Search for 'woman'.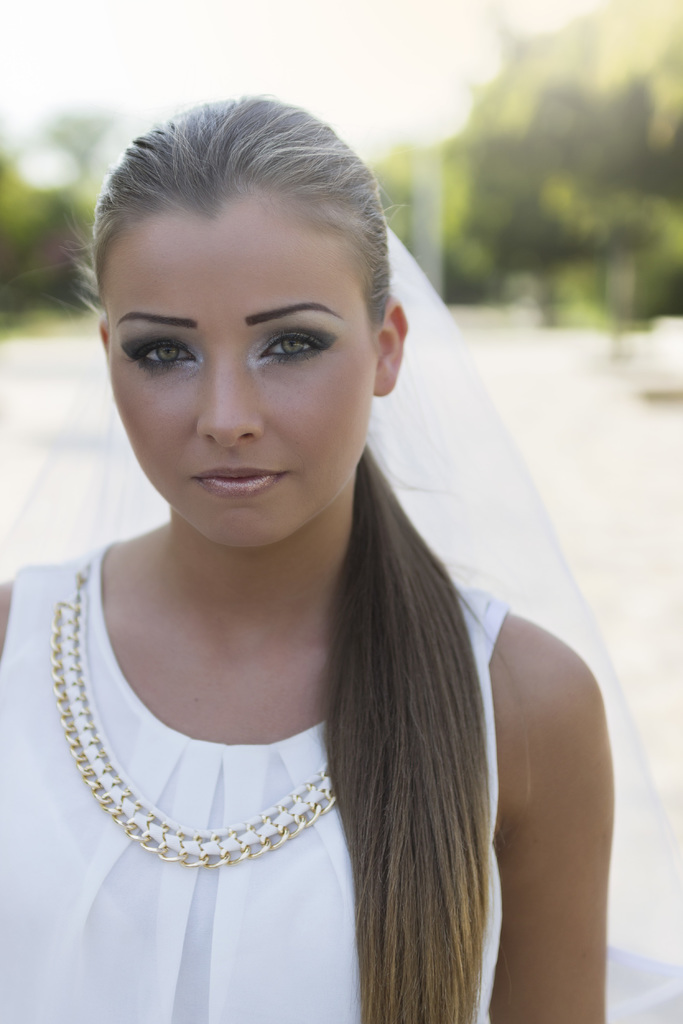
Found at 28 125 600 988.
